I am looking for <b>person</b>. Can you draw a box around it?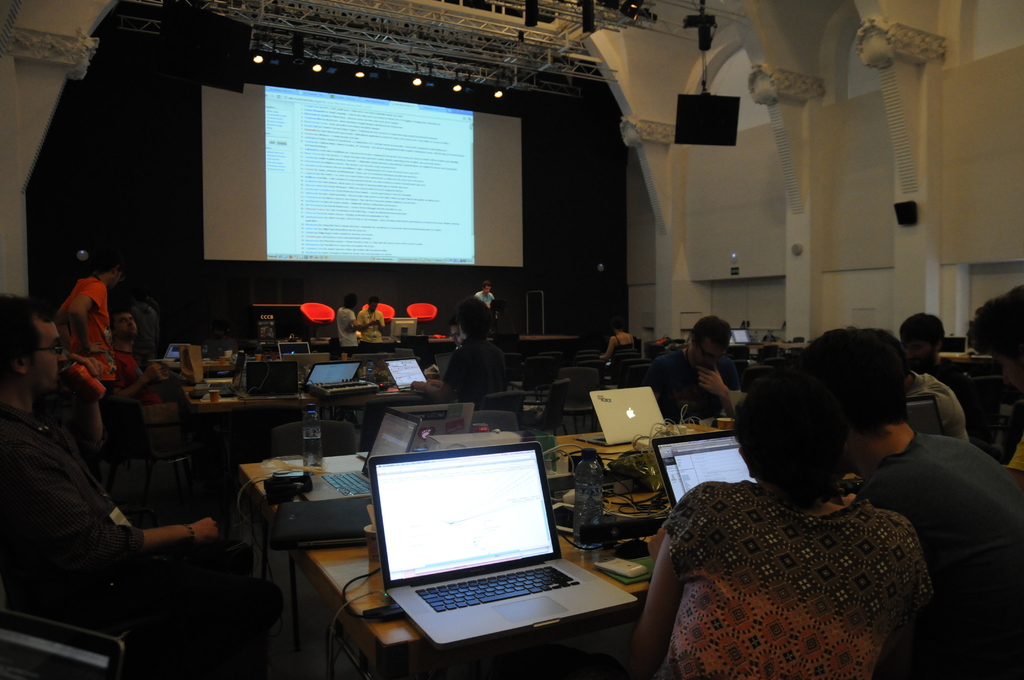
Sure, the bounding box is 51/257/120/446.
